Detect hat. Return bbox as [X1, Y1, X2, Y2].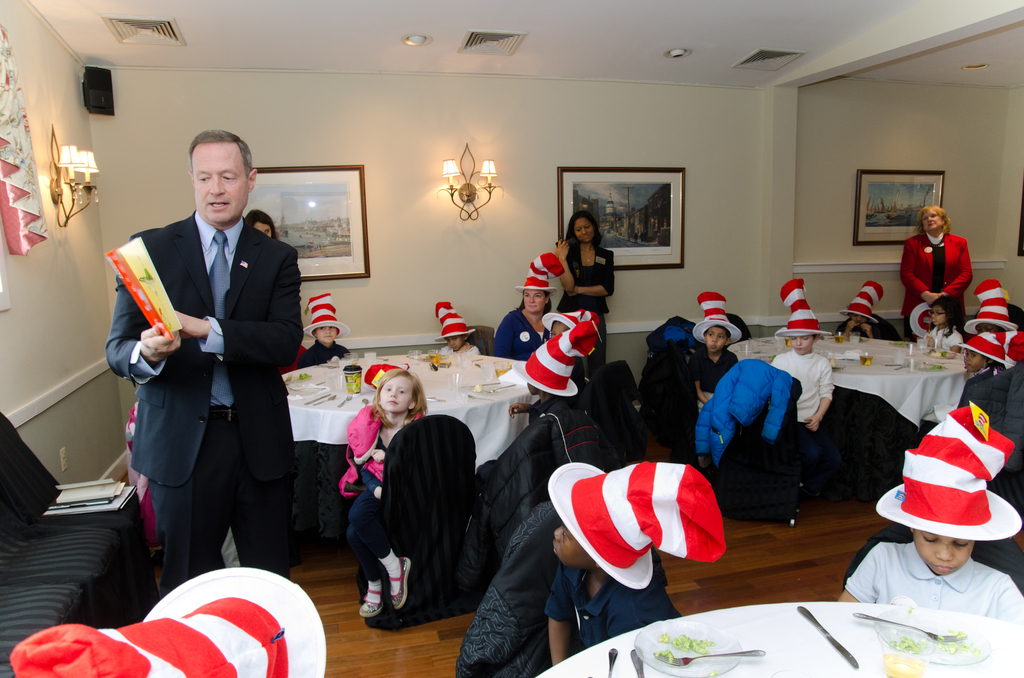
[304, 291, 350, 341].
